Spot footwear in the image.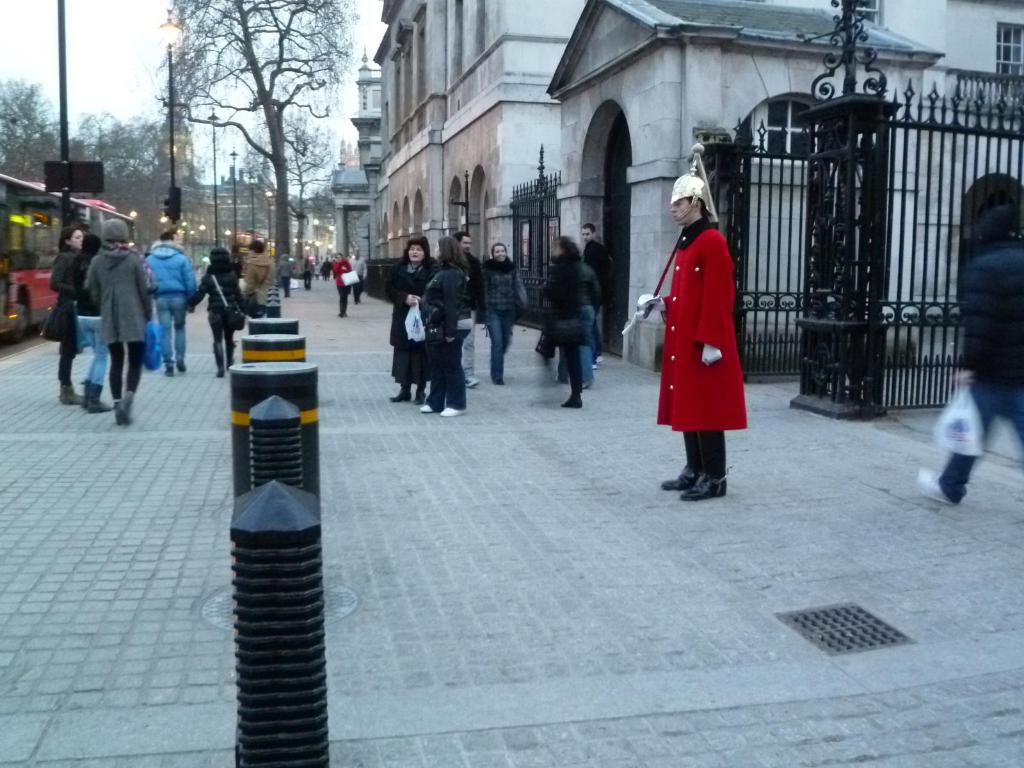
footwear found at <region>225, 340, 236, 371</region>.
